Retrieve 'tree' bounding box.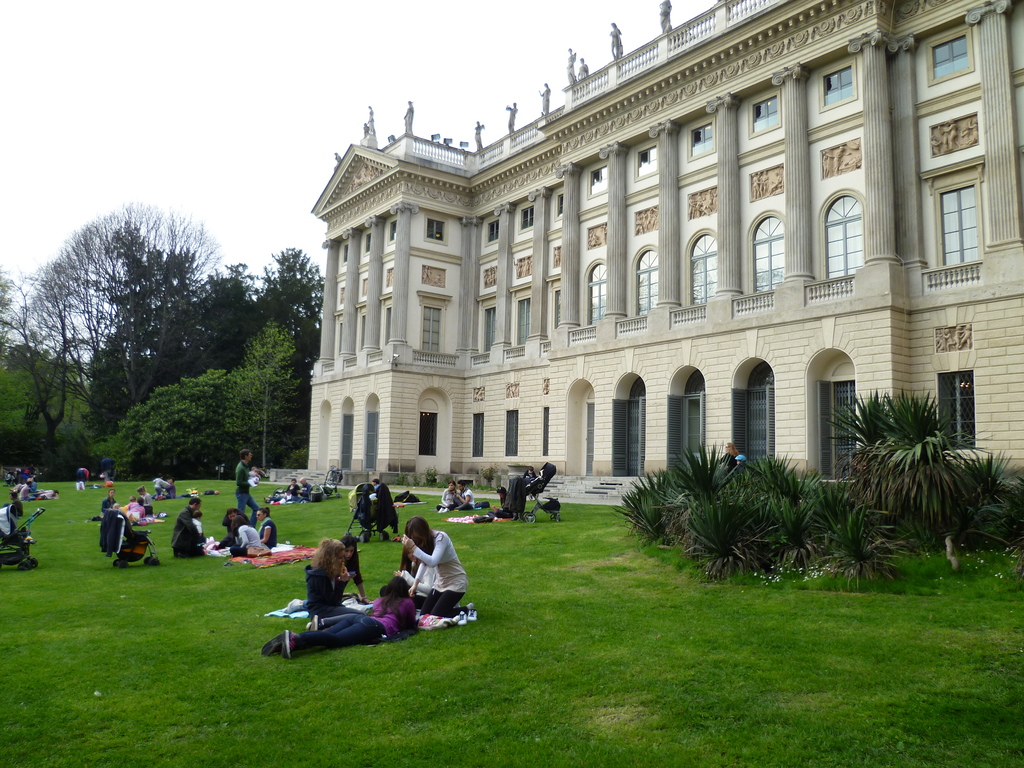
Bounding box: 225/322/305/468.
